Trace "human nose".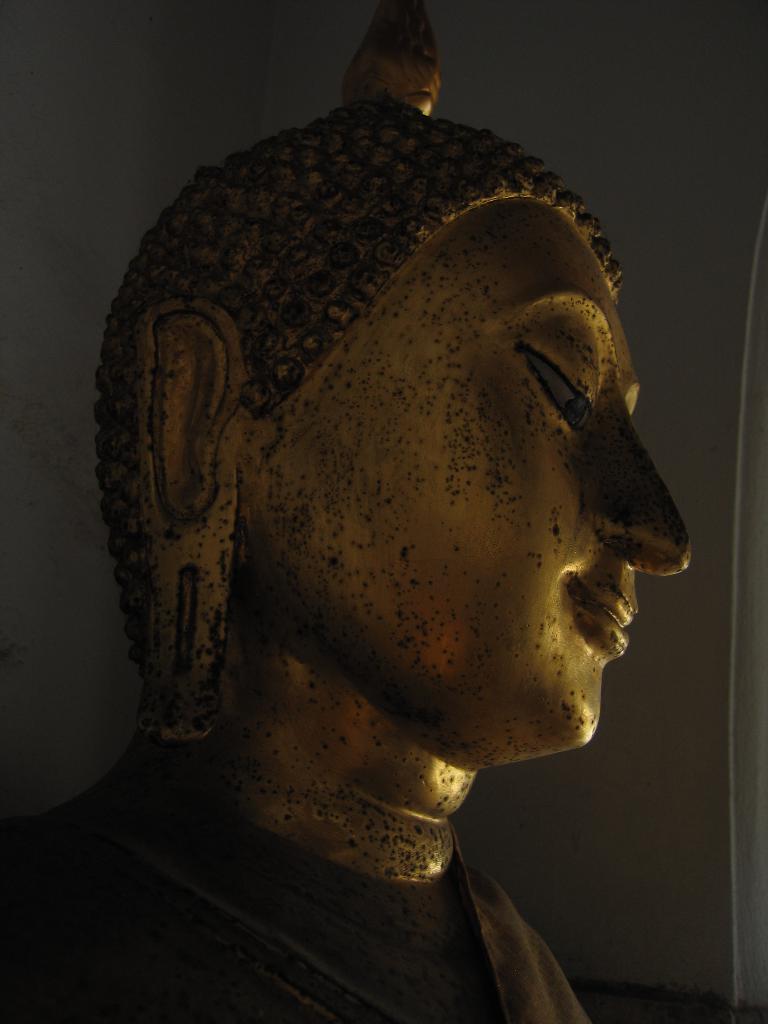
Traced to select_region(584, 390, 693, 574).
